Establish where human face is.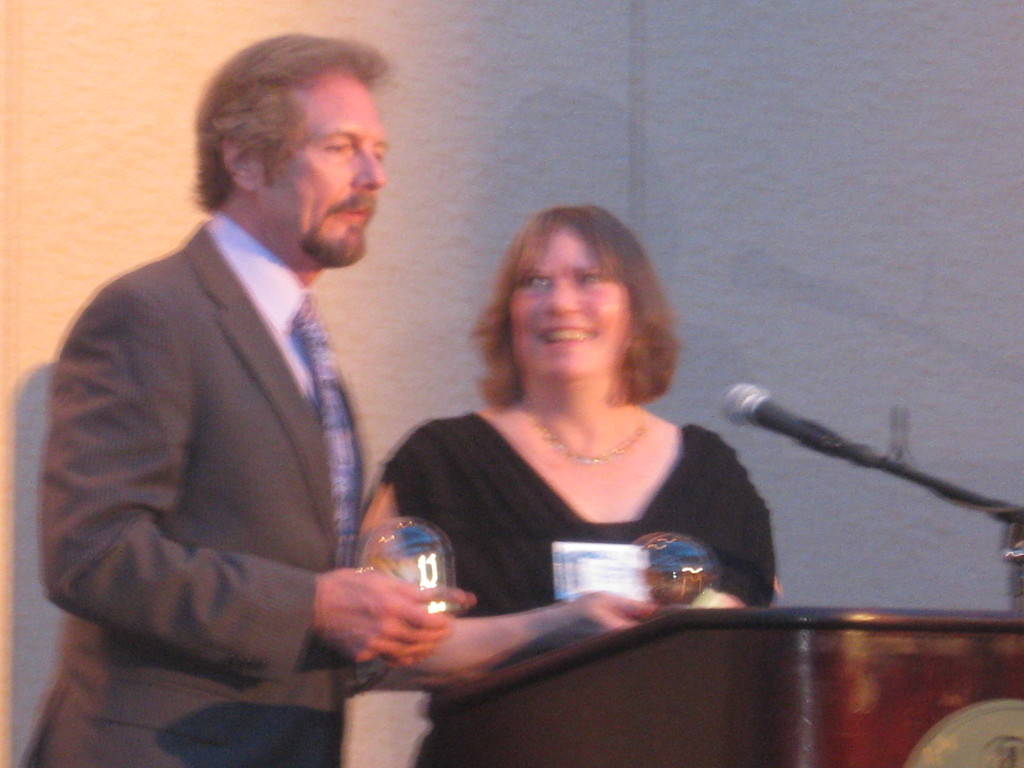
Established at 513 221 637 372.
